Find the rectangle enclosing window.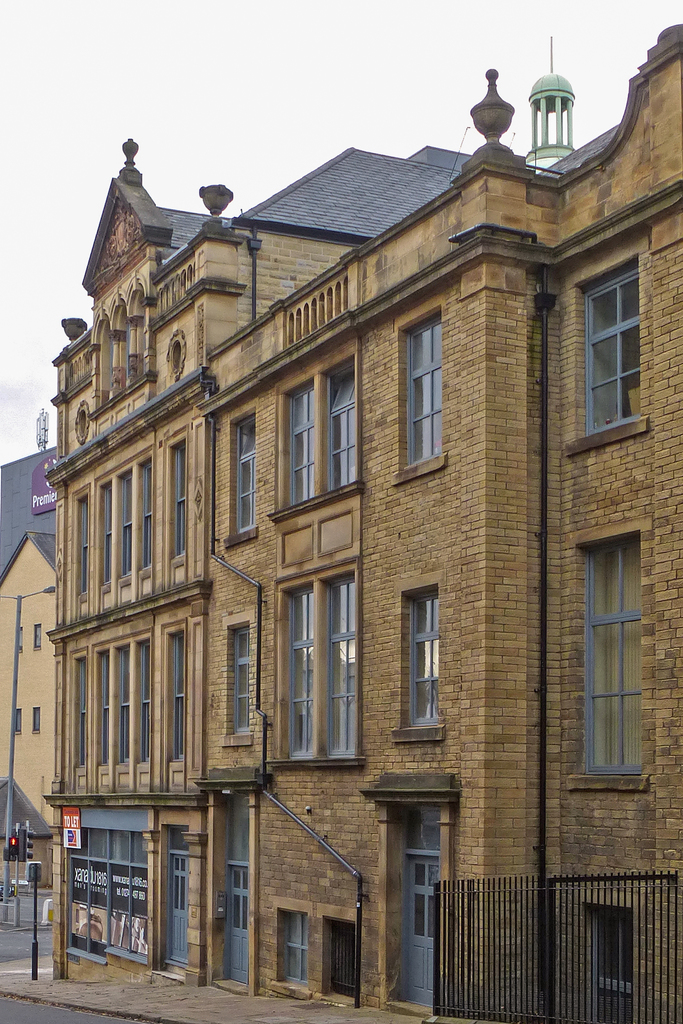
bbox(411, 593, 439, 728).
